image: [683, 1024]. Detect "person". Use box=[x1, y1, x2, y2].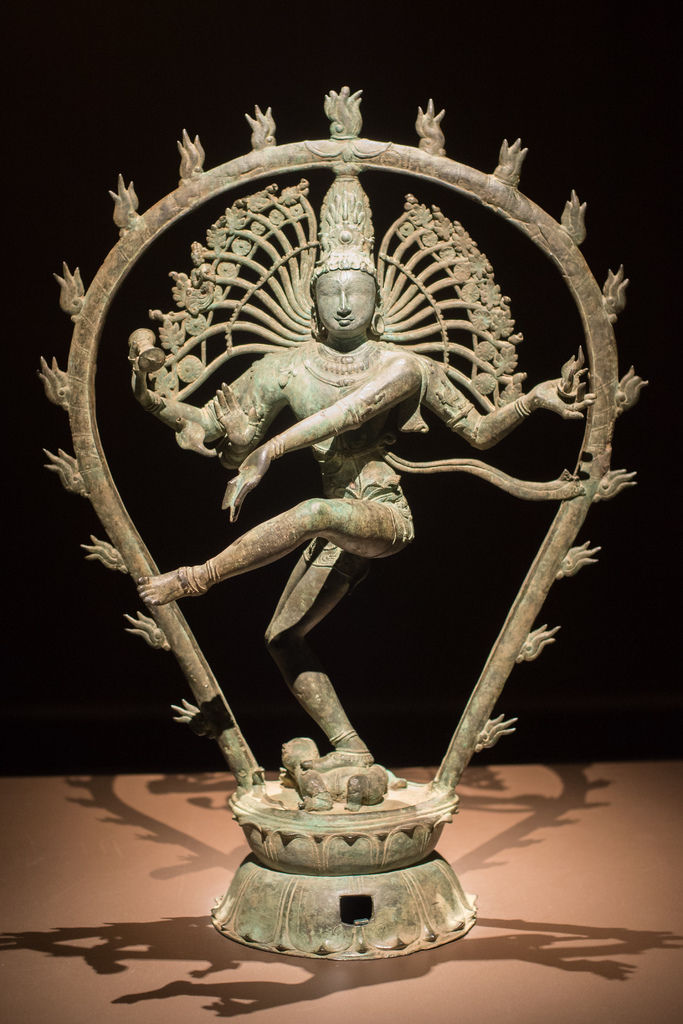
box=[136, 171, 597, 768].
